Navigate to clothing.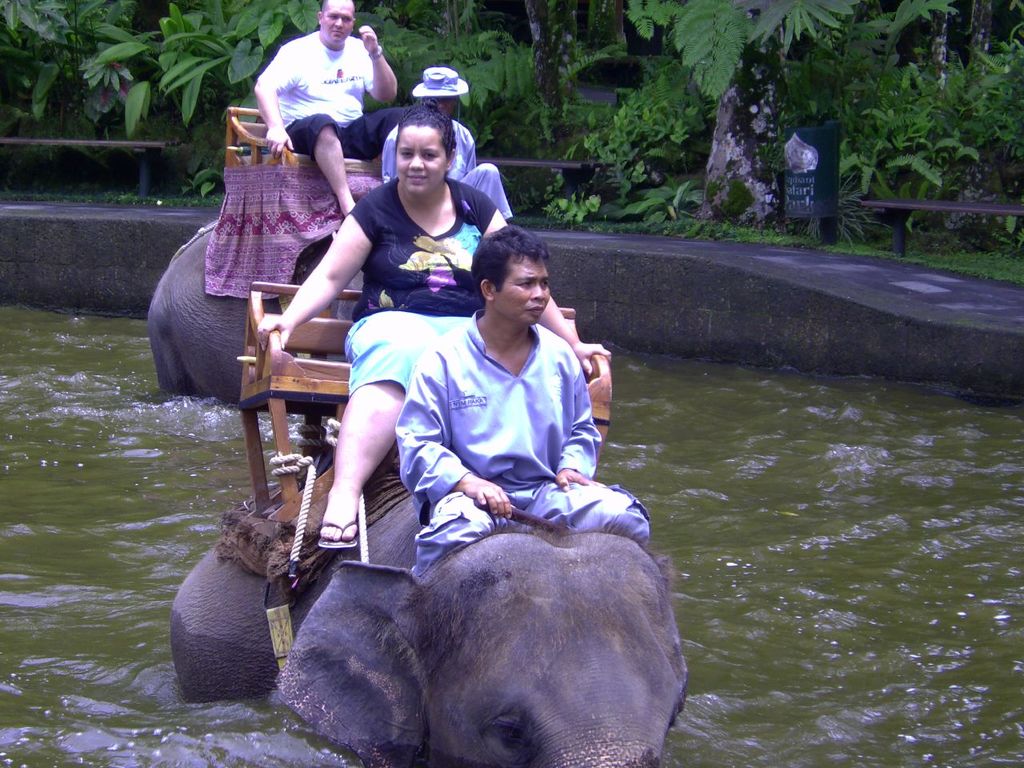
Navigation target: (376,114,512,216).
